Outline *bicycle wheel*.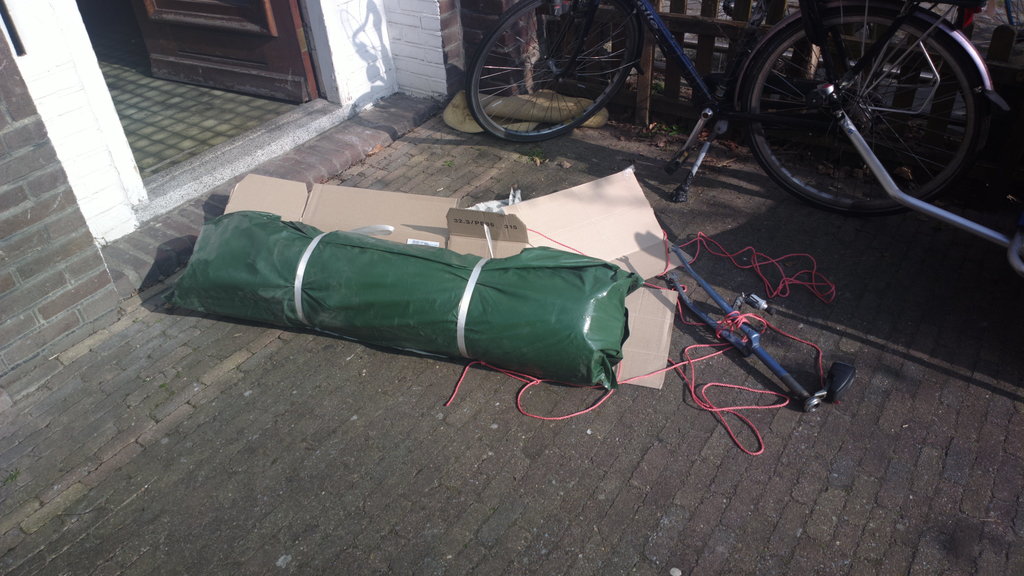
Outline: pyautogui.locateOnScreen(739, 3, 985, 214).
